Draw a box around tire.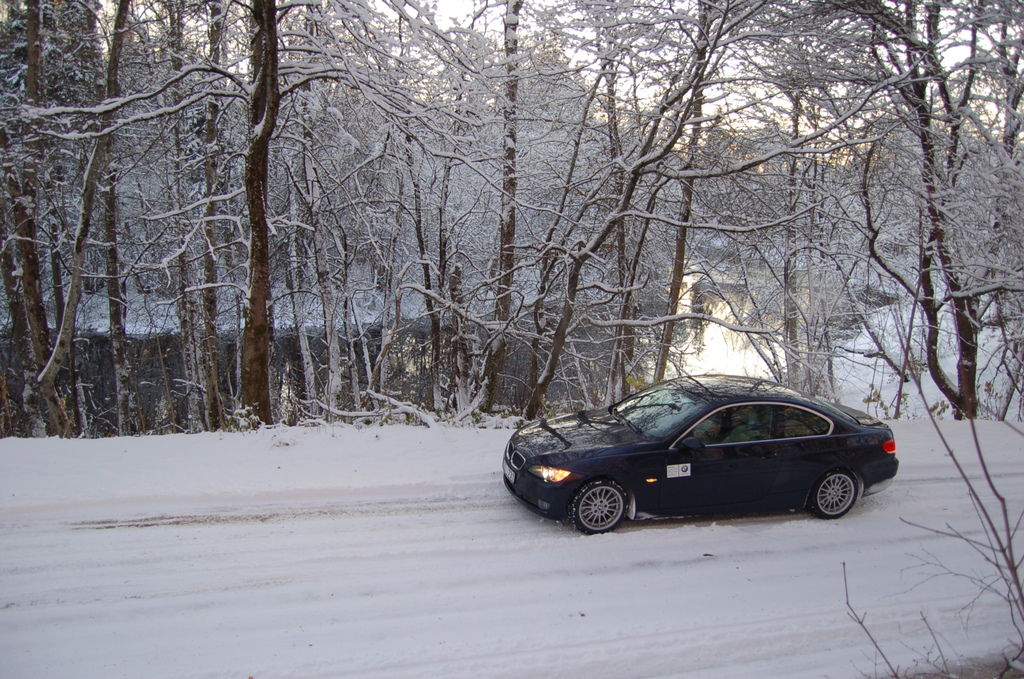
{"x1": 808, "y1": 468, "x2": 859, "y2": 518}.
